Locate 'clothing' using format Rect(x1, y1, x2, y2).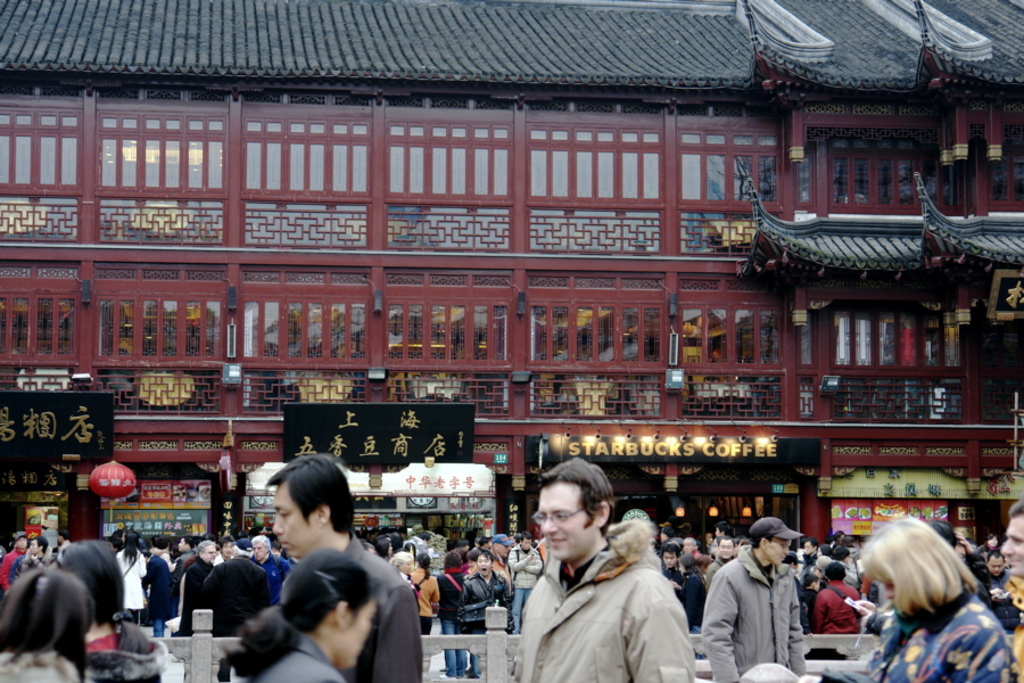
Rect(155, 548, 180, 624).
